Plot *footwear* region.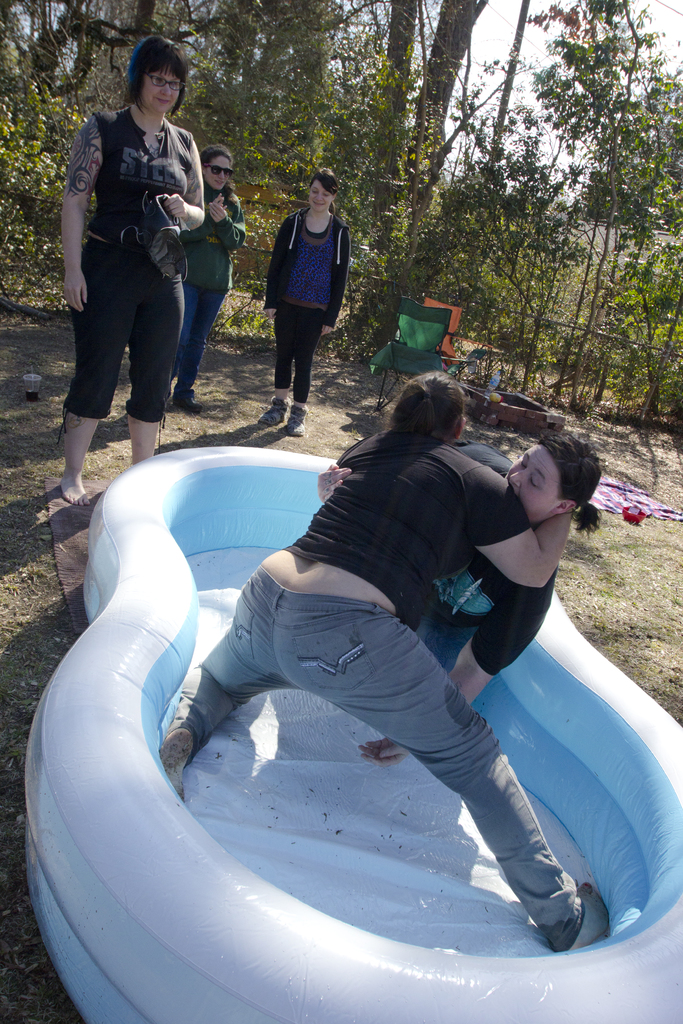
Plotted at BBox(256, 402, 290, 428).
